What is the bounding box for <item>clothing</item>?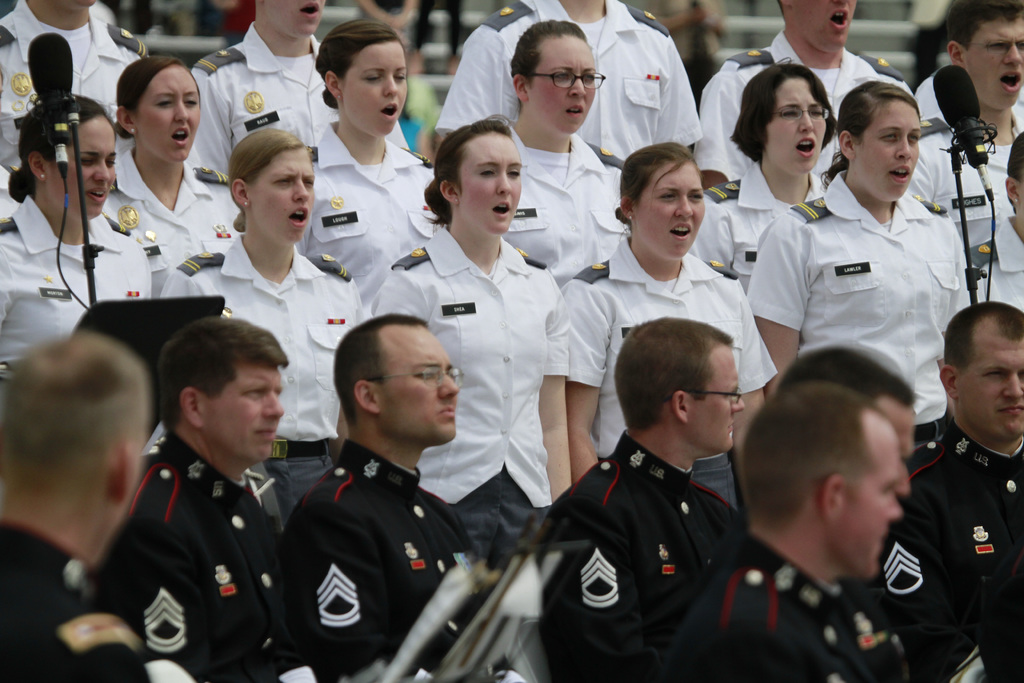
108, 420, 291, 682.
